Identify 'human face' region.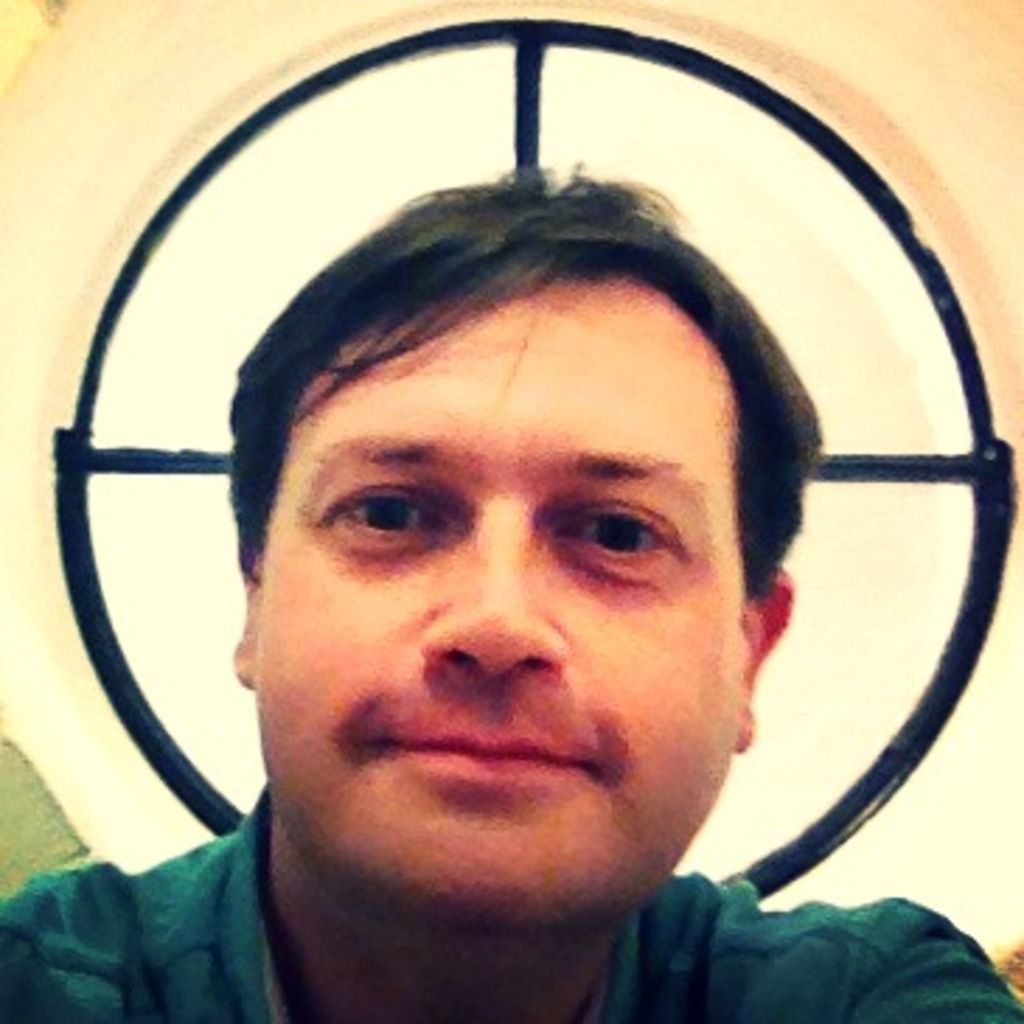
Region: <box>267,286,746,926</box>.
